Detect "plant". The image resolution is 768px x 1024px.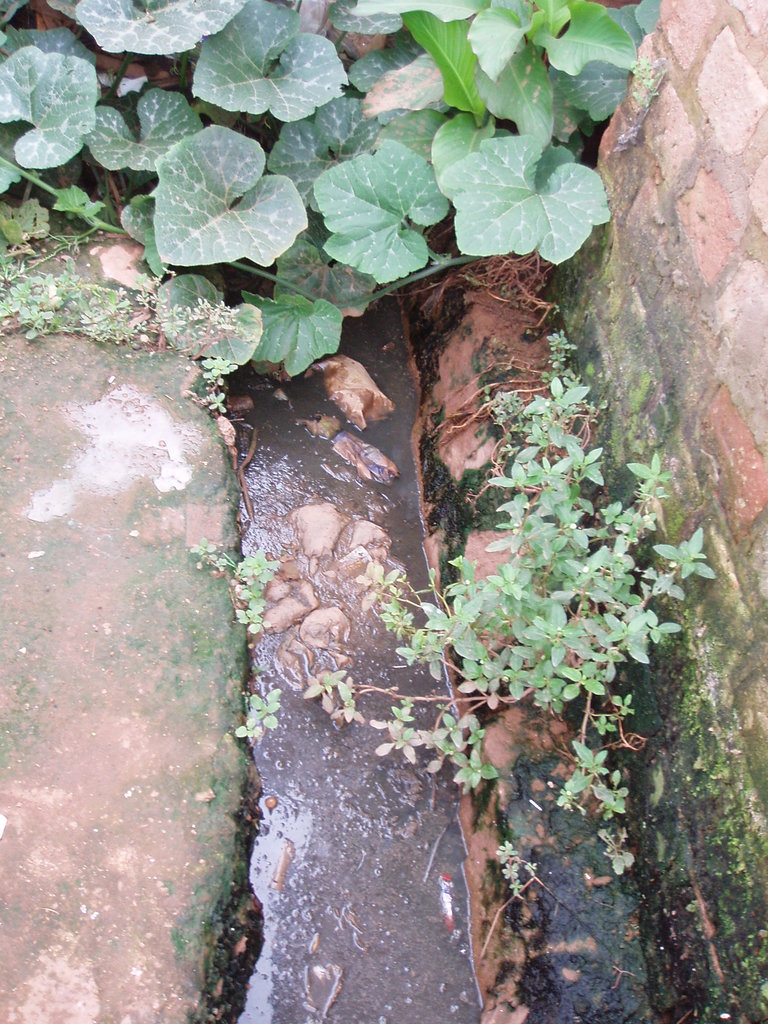
detection(158, 538, 281, 648).
